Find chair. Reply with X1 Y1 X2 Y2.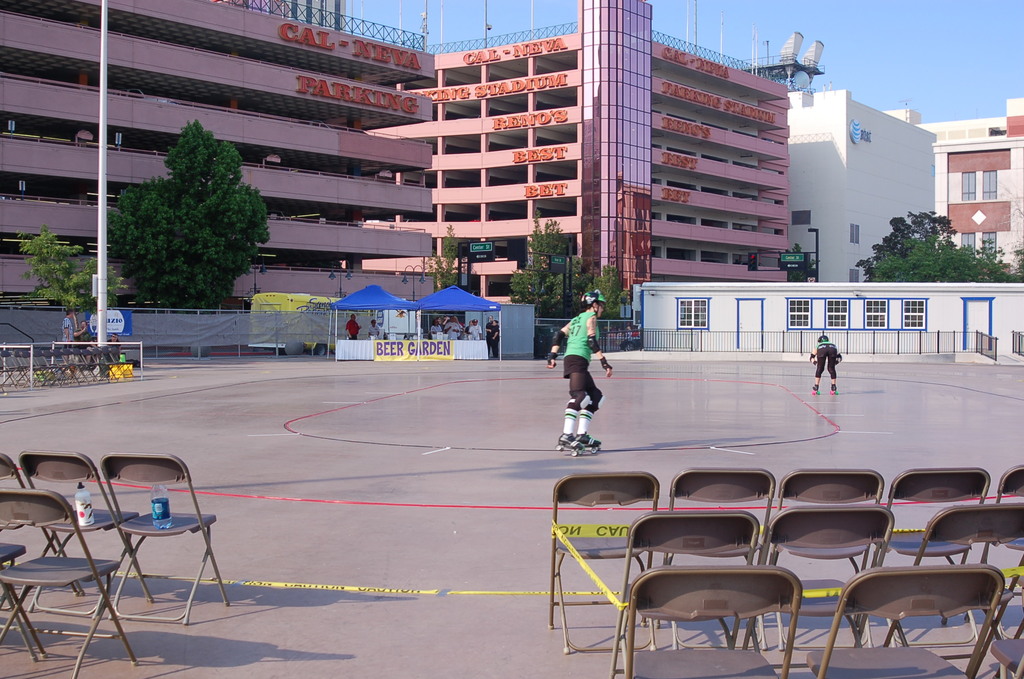
612 561 800 678.
